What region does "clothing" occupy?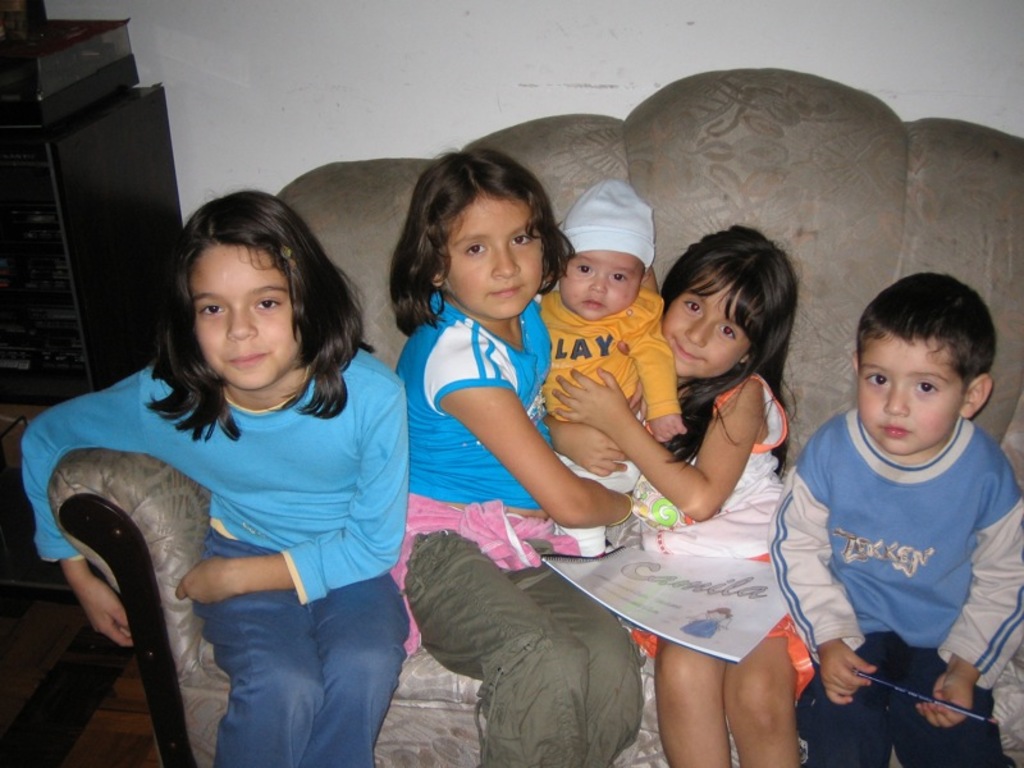
bbox(383, 265, 662, 767).
